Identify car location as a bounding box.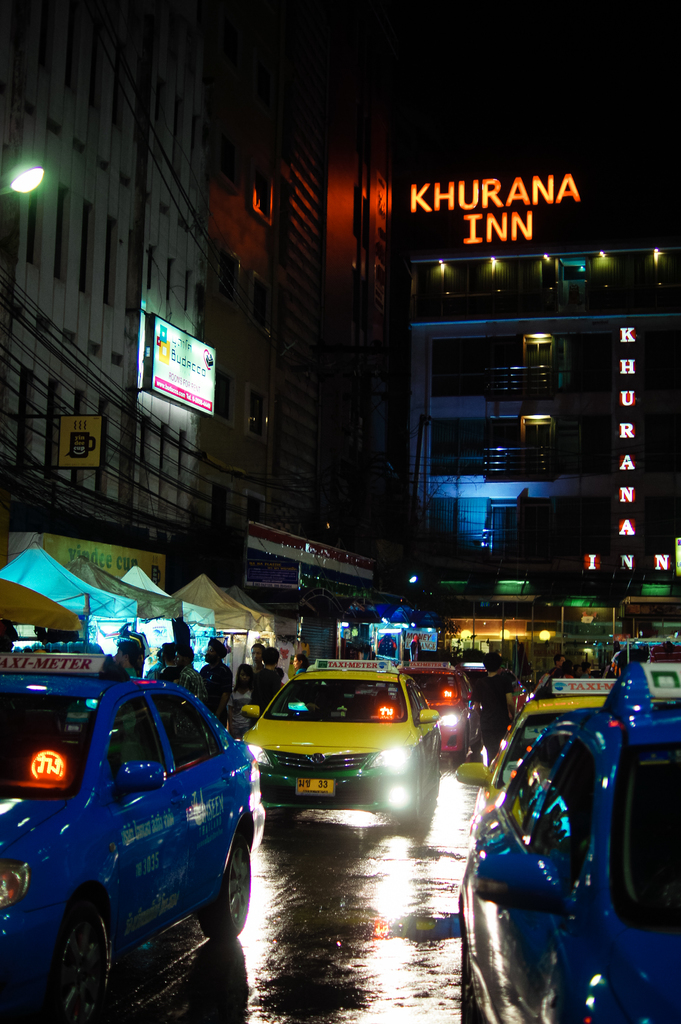
<box>236,655,441,831</box>.
